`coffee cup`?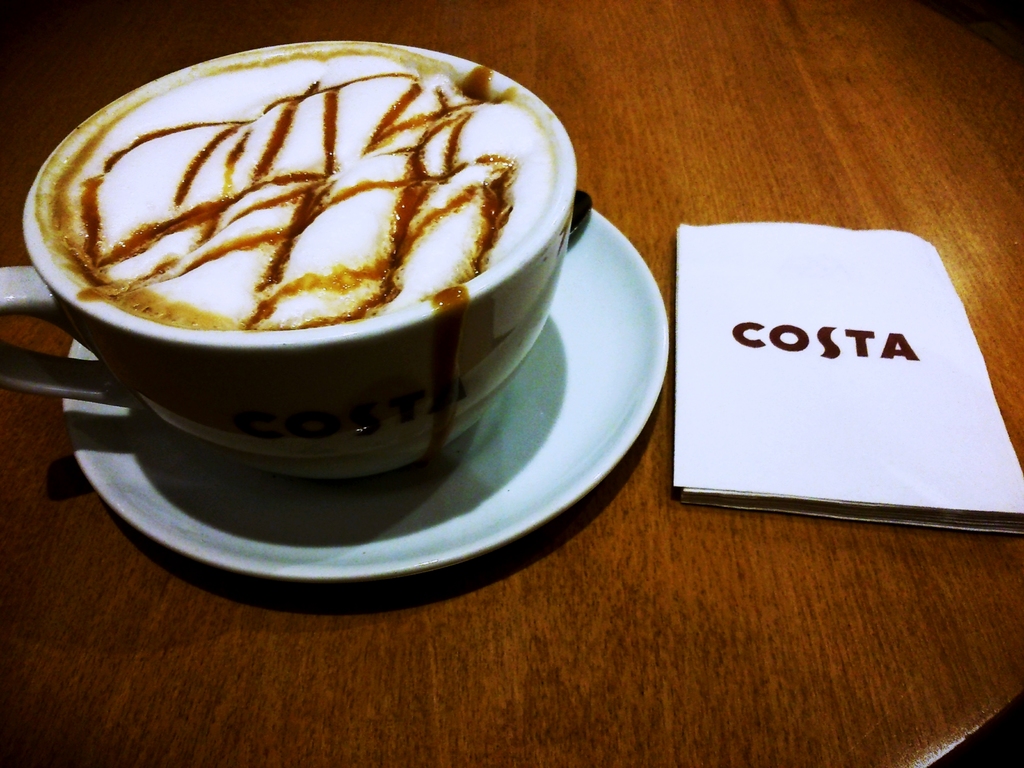
x1=0, y1=39, x2=582, y2=486
